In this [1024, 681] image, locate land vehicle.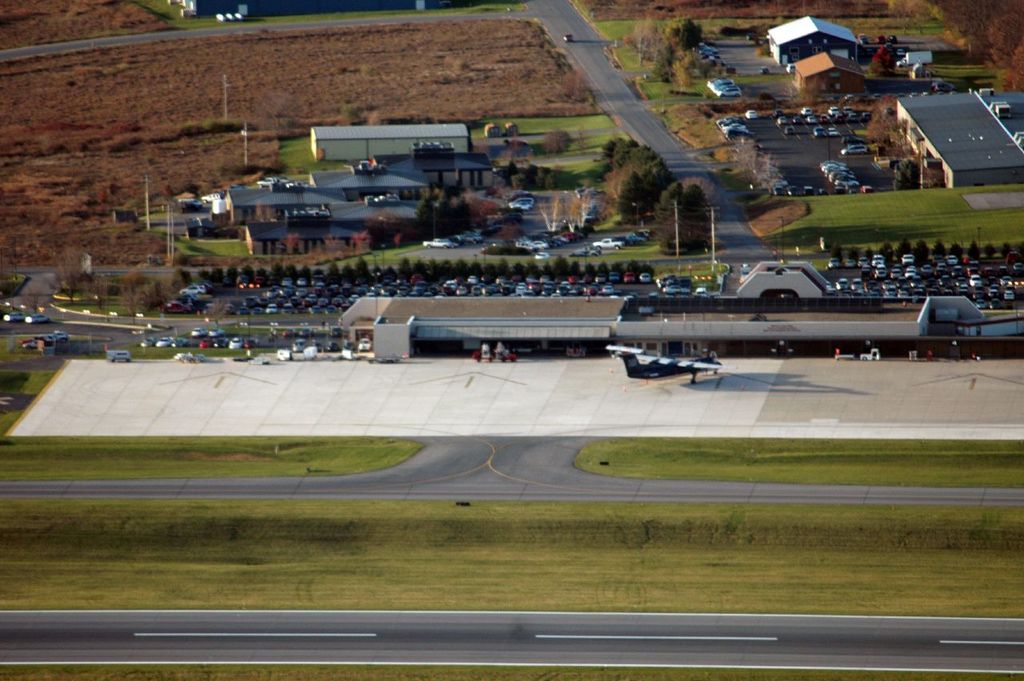
Bounding box: 804:112:818:126.
